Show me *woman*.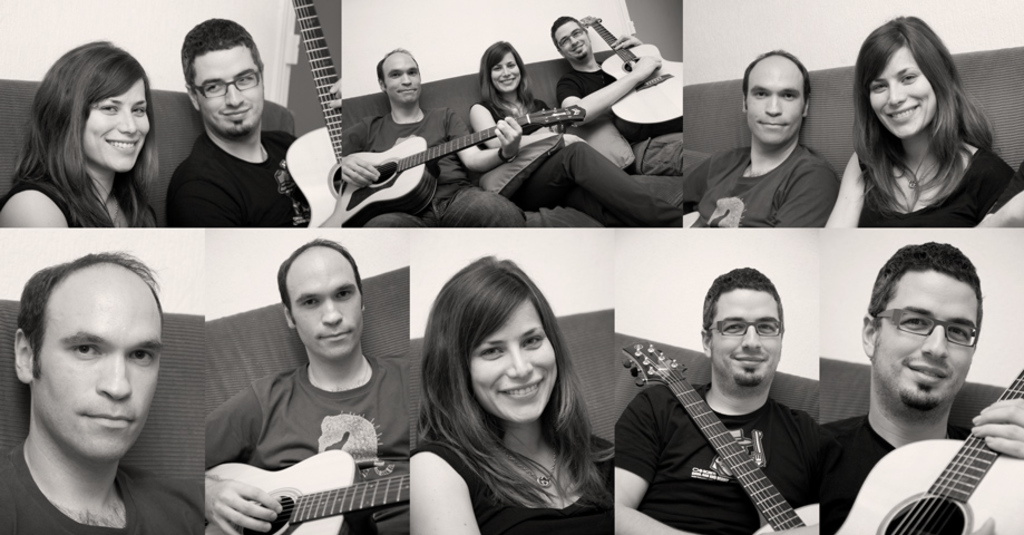
*woman* is here: <region>0, 41, 156, 230</region>.
